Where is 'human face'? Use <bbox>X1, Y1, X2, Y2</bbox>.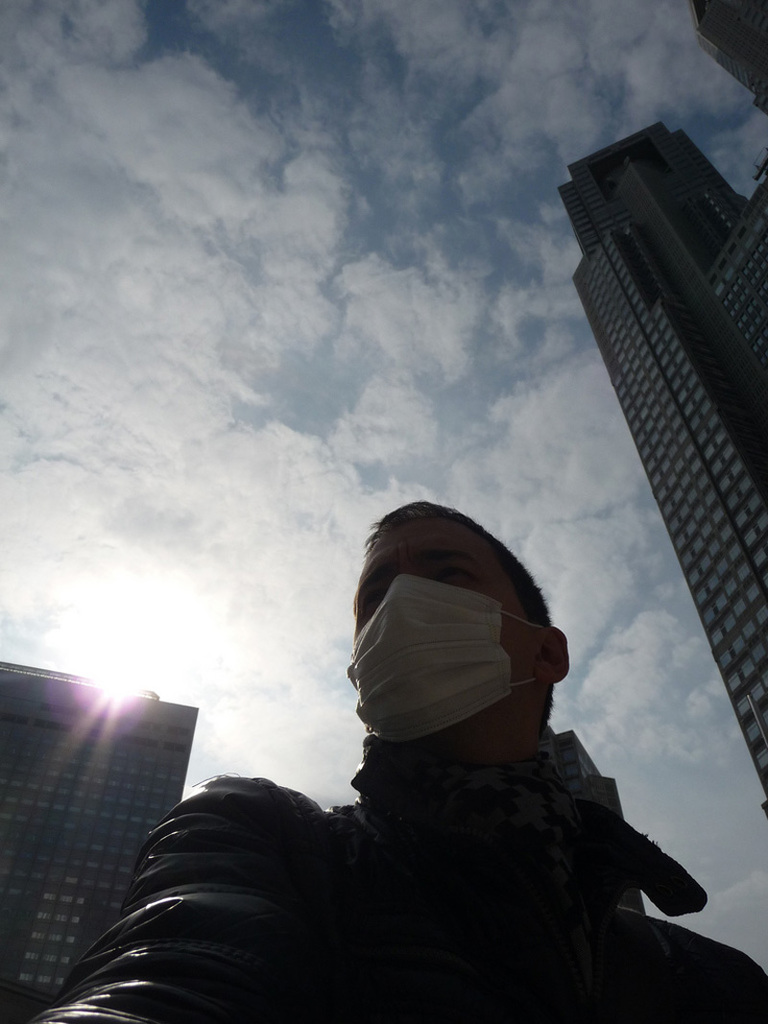
<bbox>351, 513, 532, 727</bbox>.
